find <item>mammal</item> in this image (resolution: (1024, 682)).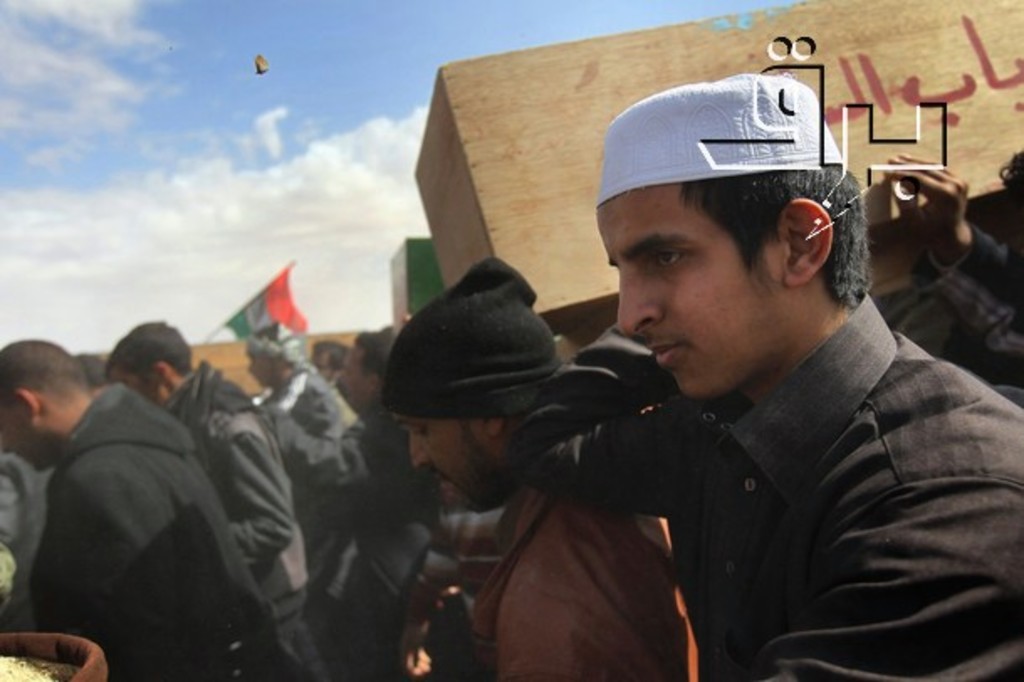
Rect(885, 136, 1022, 368).
